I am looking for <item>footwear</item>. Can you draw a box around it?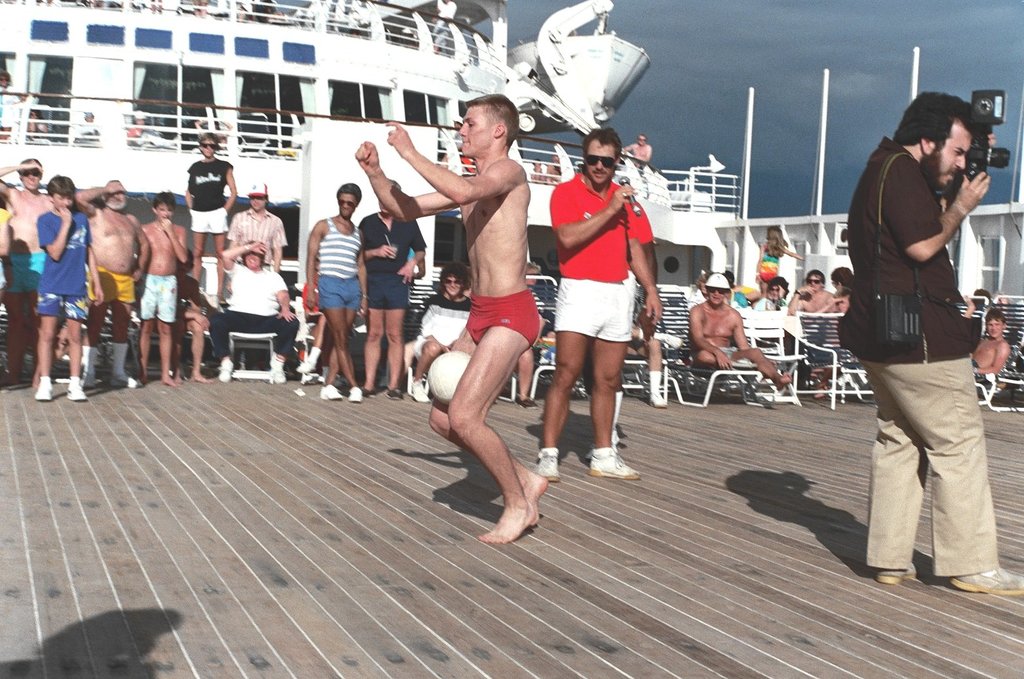
Sure, the bounding box is bbox=[302, 358, 315, 373].
